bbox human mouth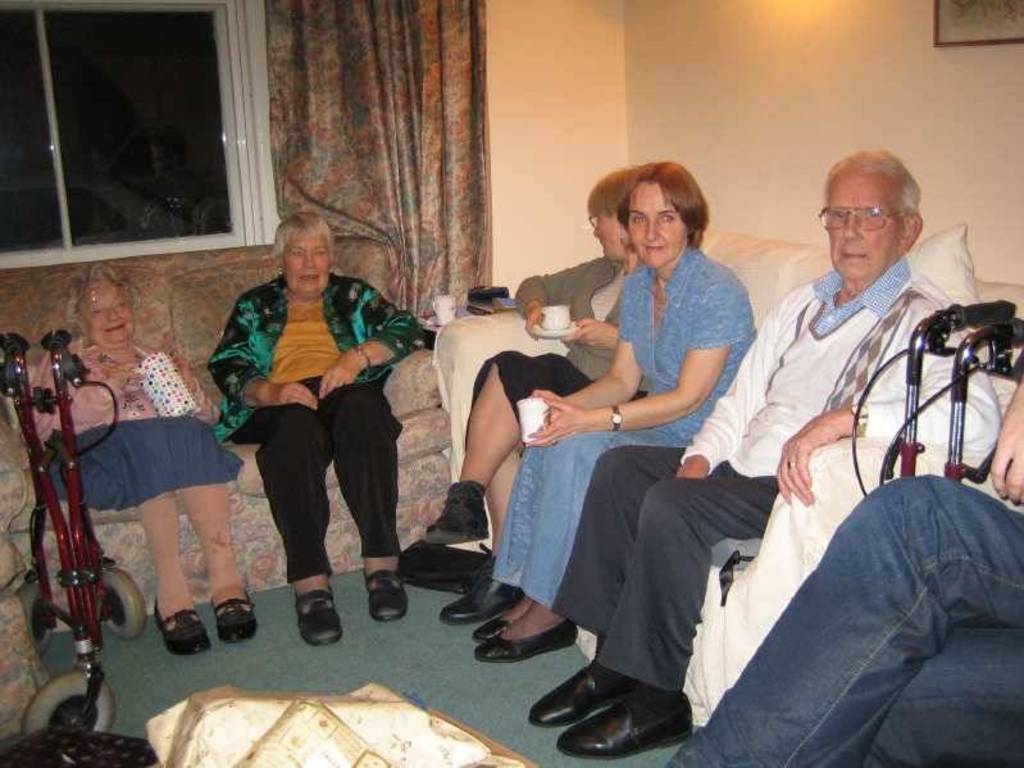
box=[838, 249, 870, 258]
